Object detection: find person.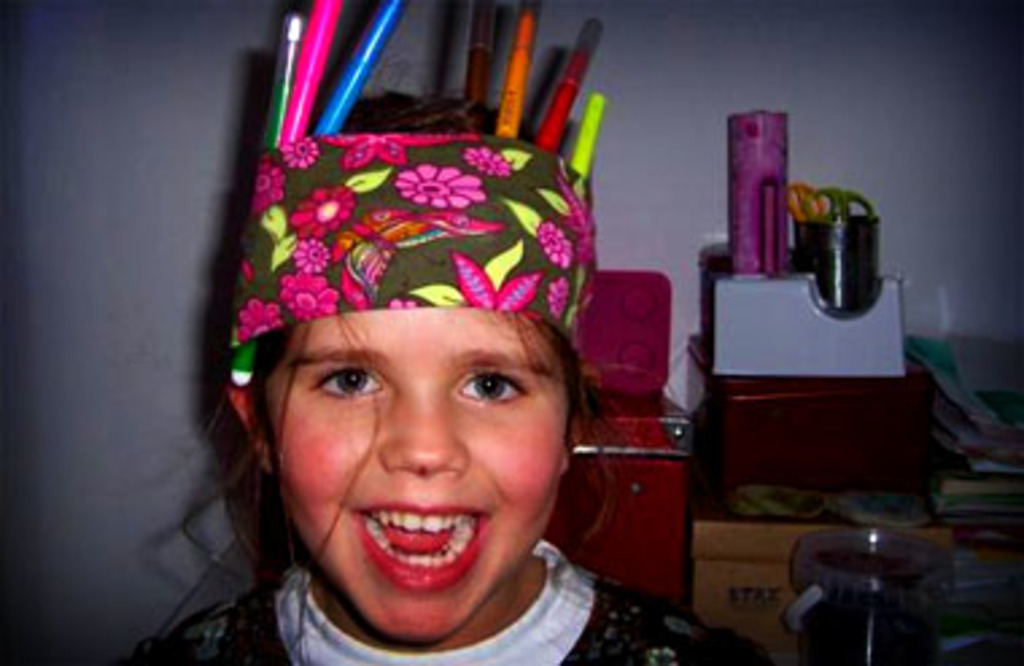
crop(124, 0, 768, 663).
